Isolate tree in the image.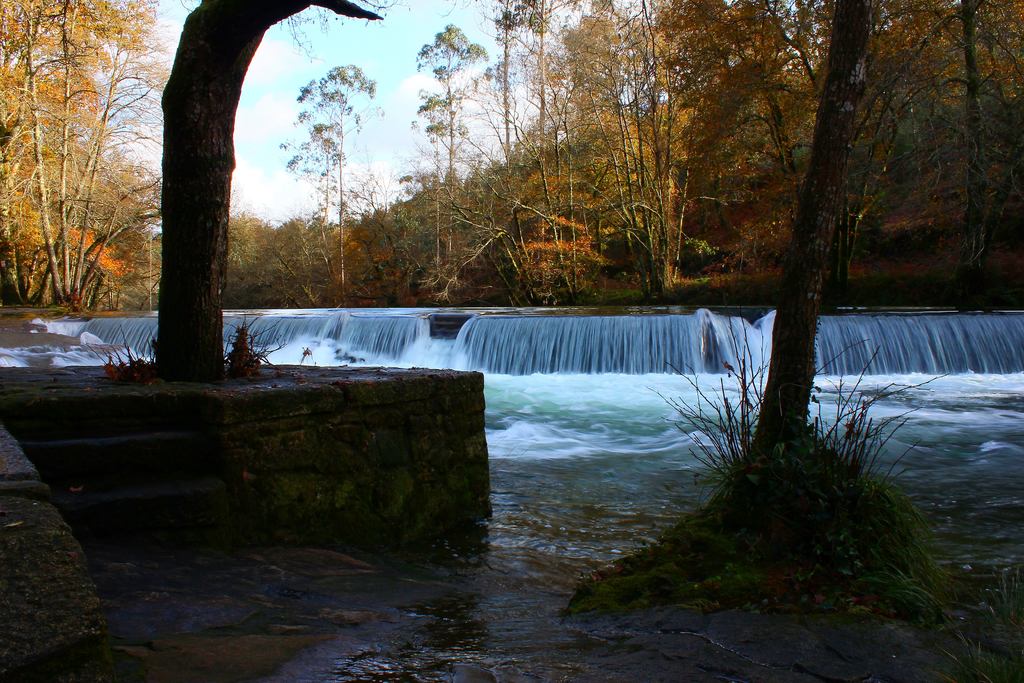
Isolated region: 144, 0, 401, 384.
